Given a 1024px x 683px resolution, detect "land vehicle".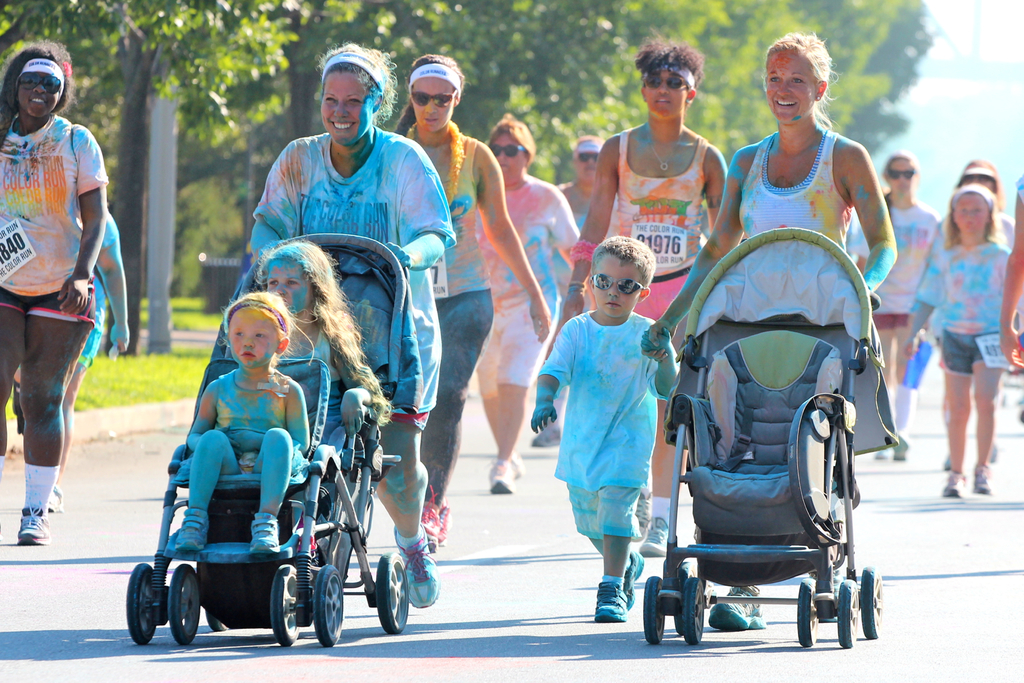
<bbox>120, 228, 410, 652</bbox>.
